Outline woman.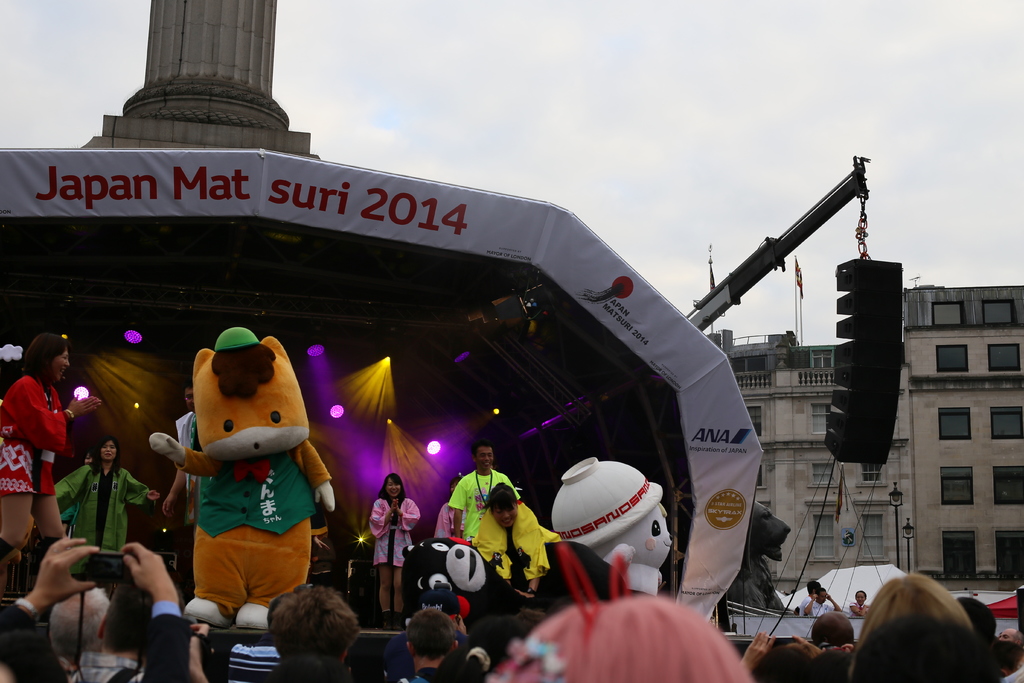
Outline: 0 331 101 580.
